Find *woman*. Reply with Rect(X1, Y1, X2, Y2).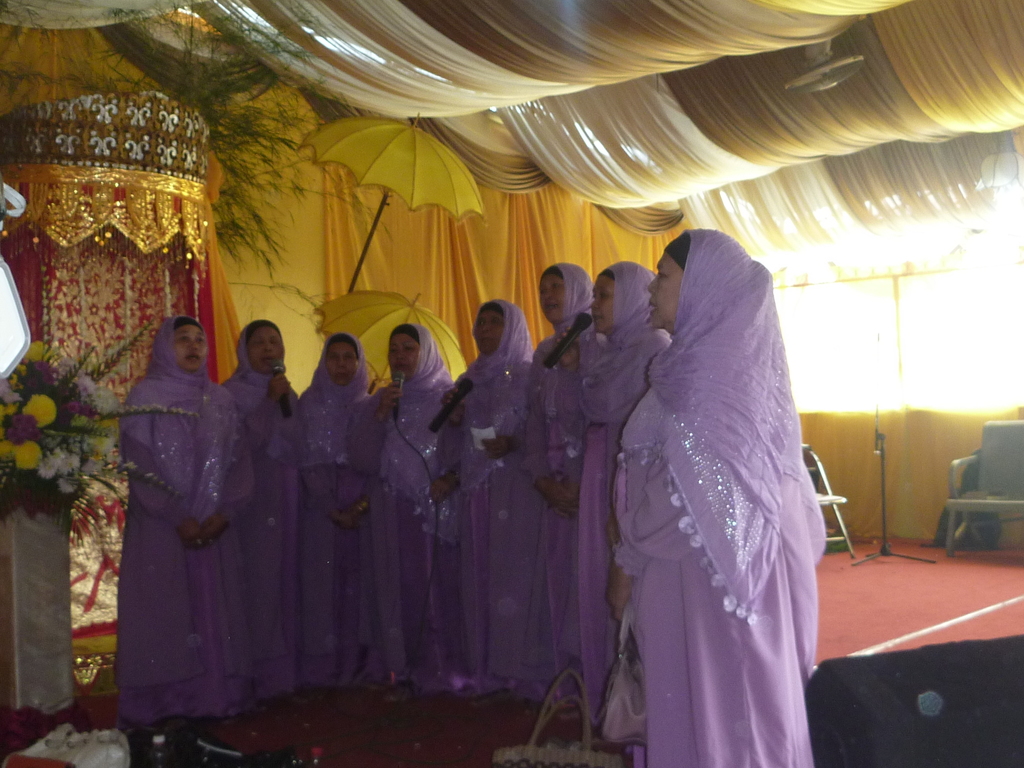
Rect(609, 225, 817, 767).
